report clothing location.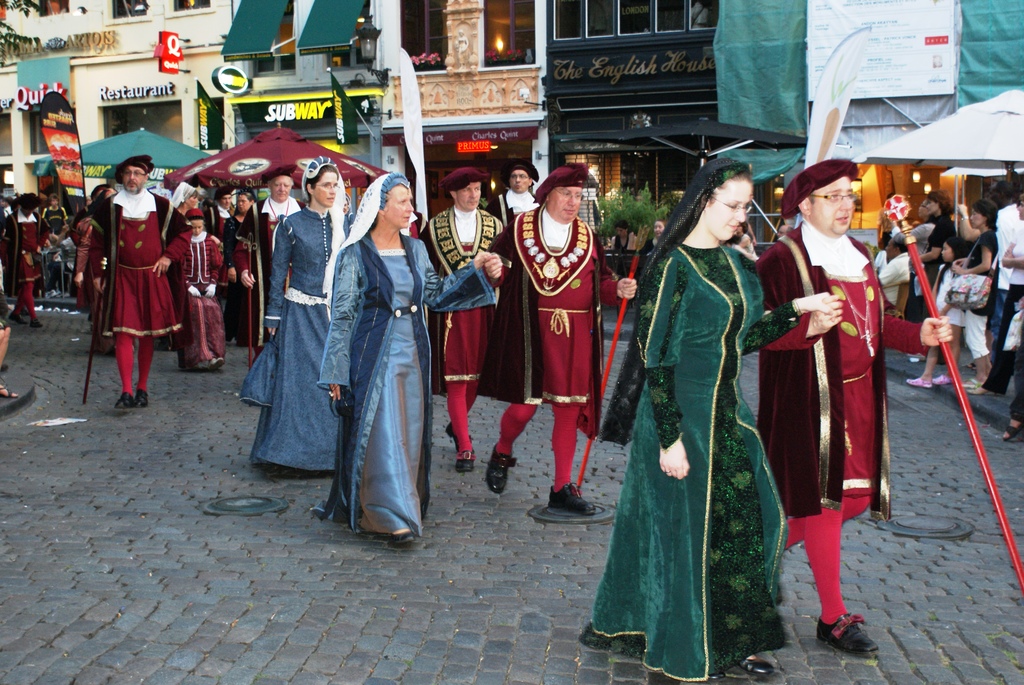
Report: (left=925, top=259, right=966, bottom=326).
